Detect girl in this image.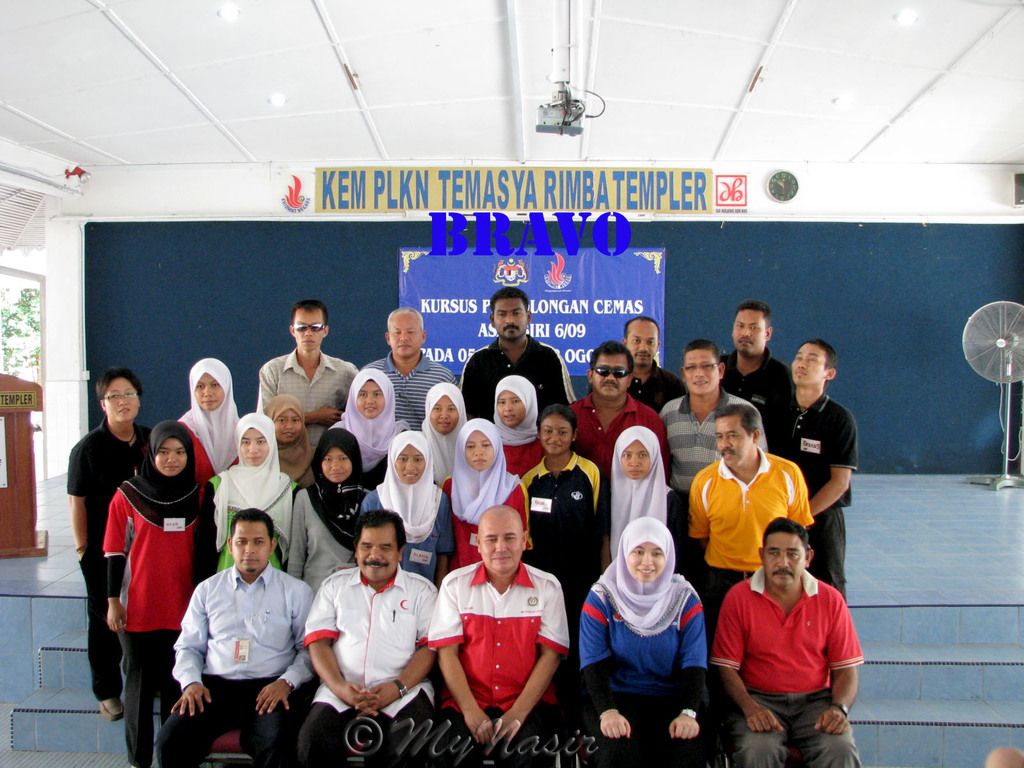
Detection: (419,381,470,477).
